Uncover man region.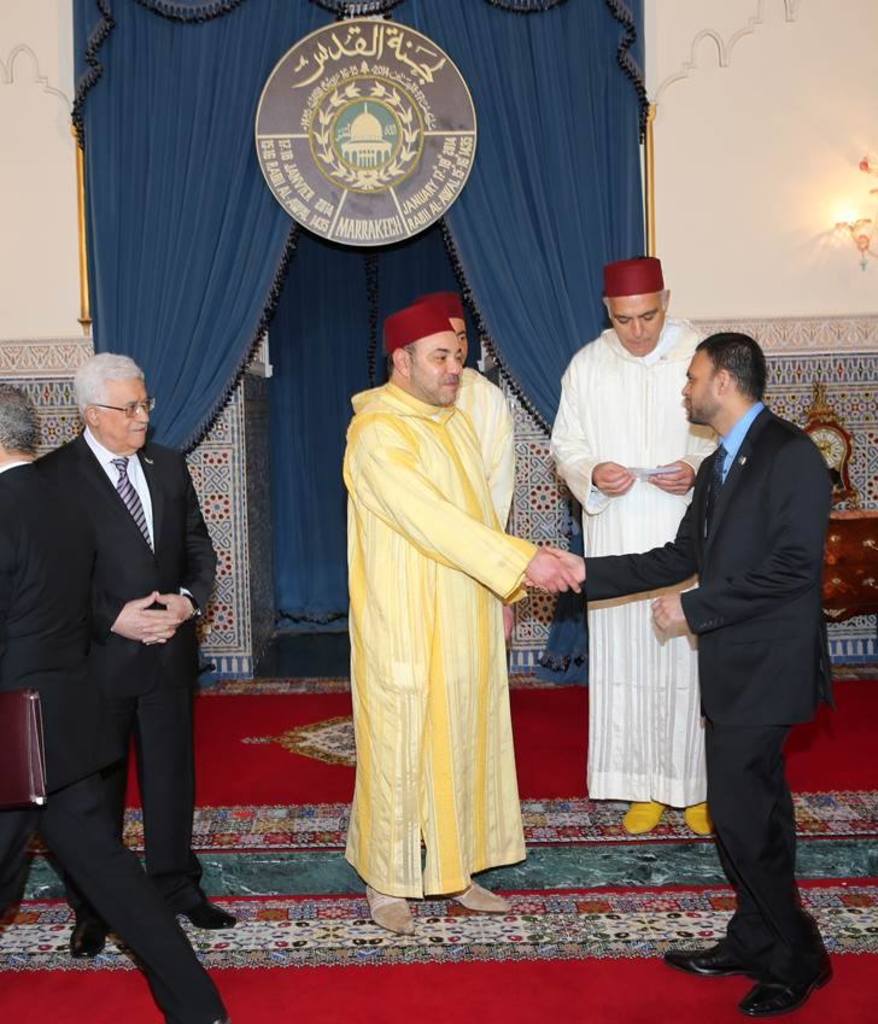
Uncovered: BBox(540, 253, 720, 837).
